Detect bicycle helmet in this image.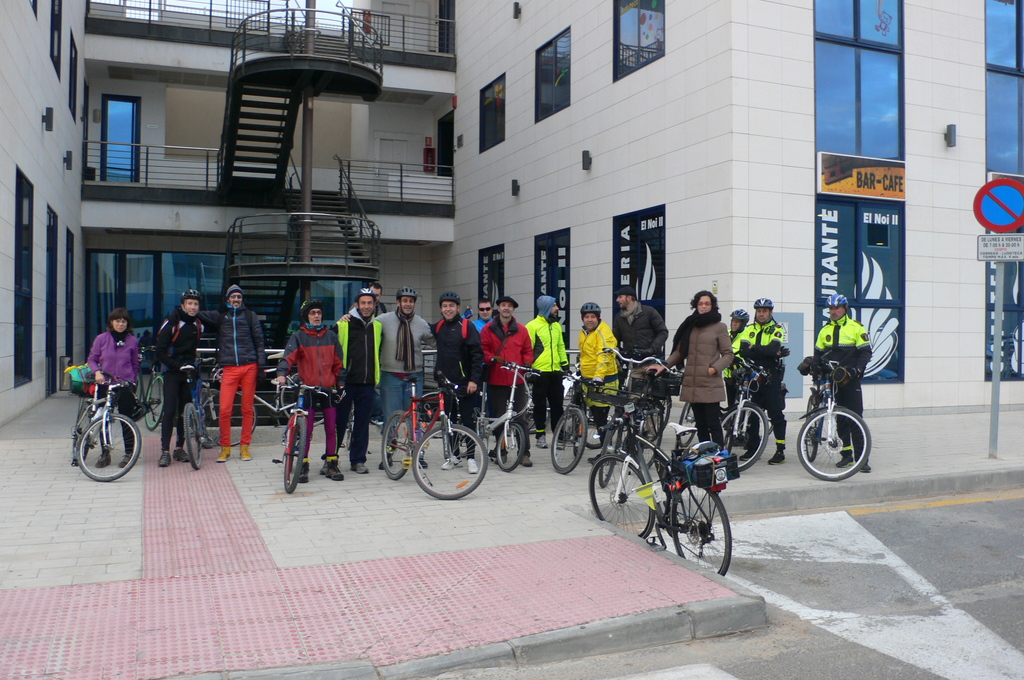
Detection: 582/301/602/314.
